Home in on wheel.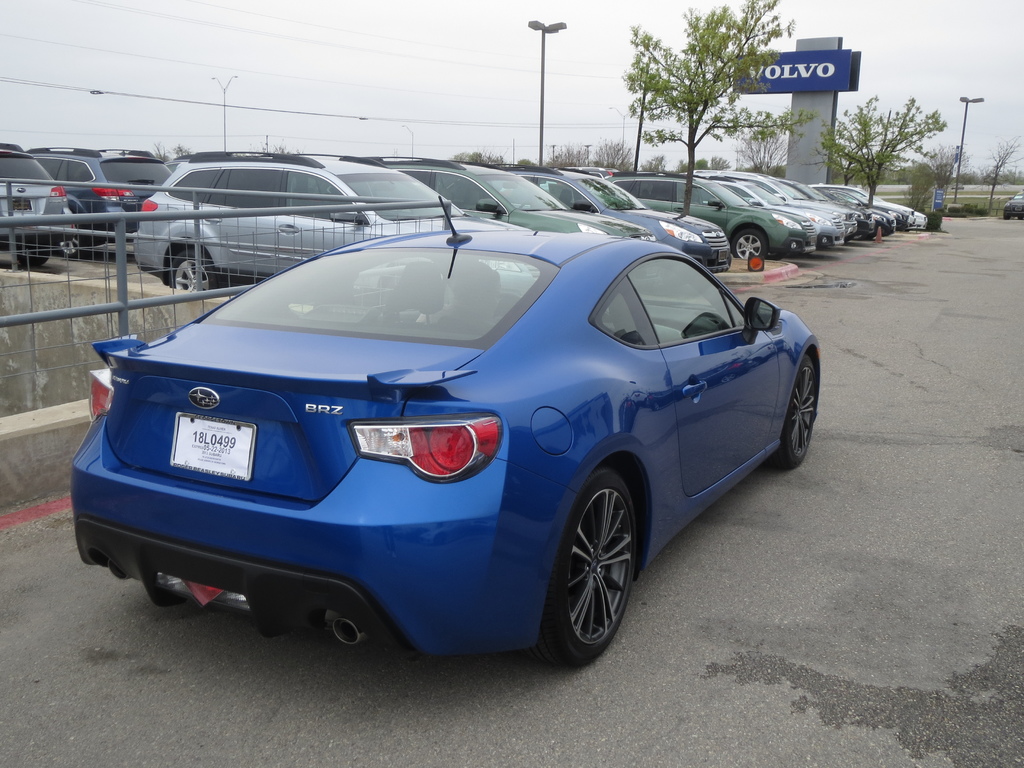
Homed in at x1=532, y1=472, x2=647, y2=659.
